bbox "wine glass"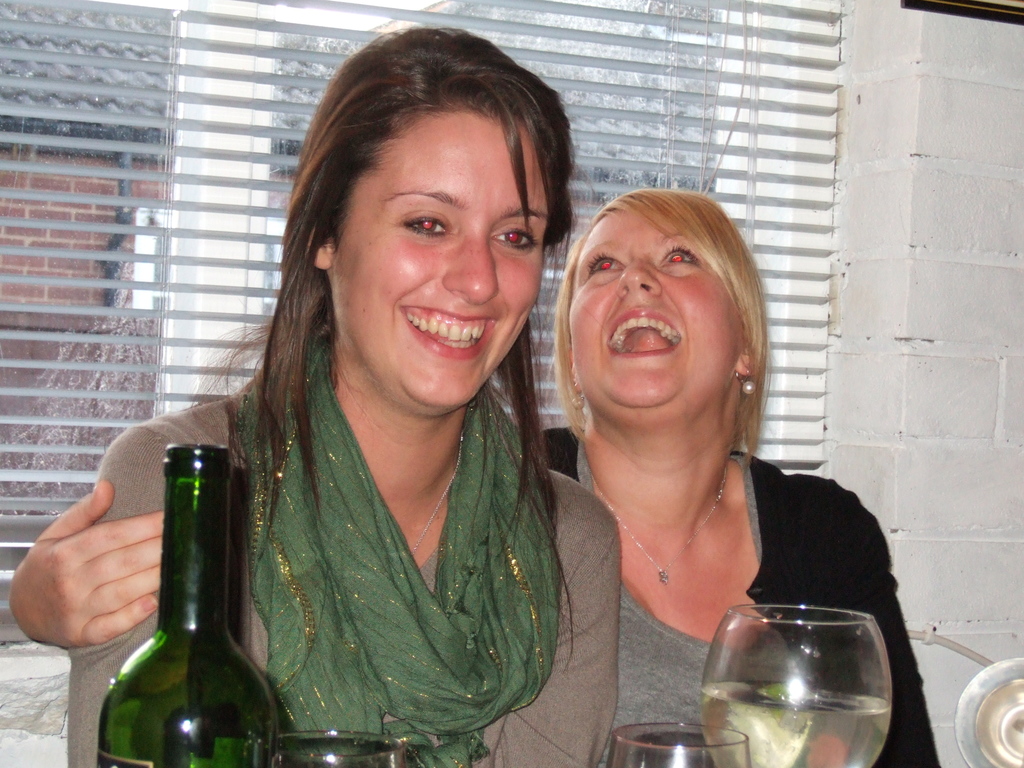
<region>280, 730, 406, 767</region>
